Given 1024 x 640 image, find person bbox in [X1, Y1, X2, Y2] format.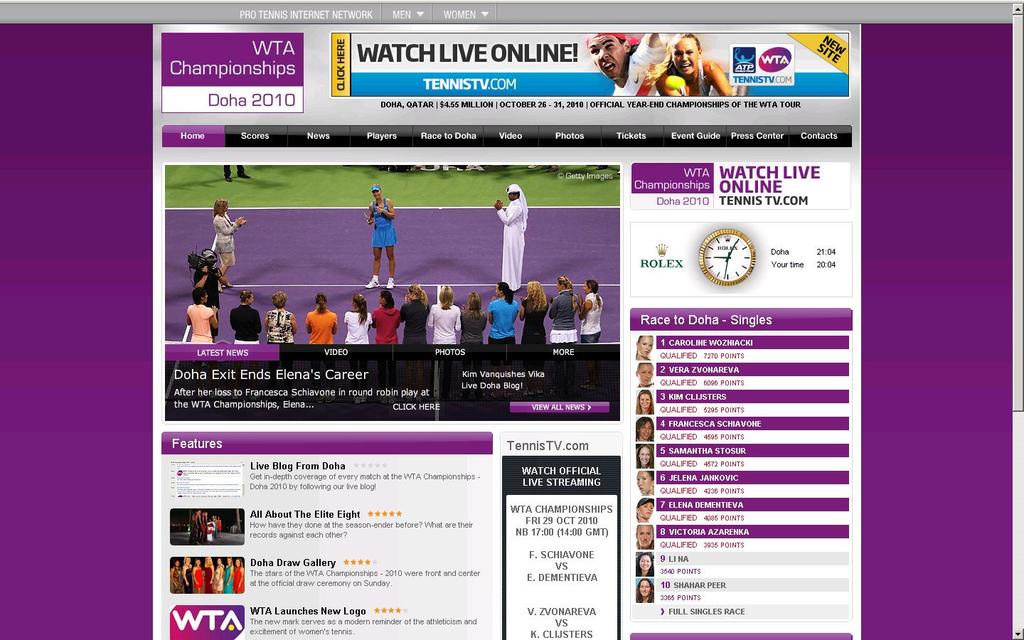
[635, 468, 654, 496].
